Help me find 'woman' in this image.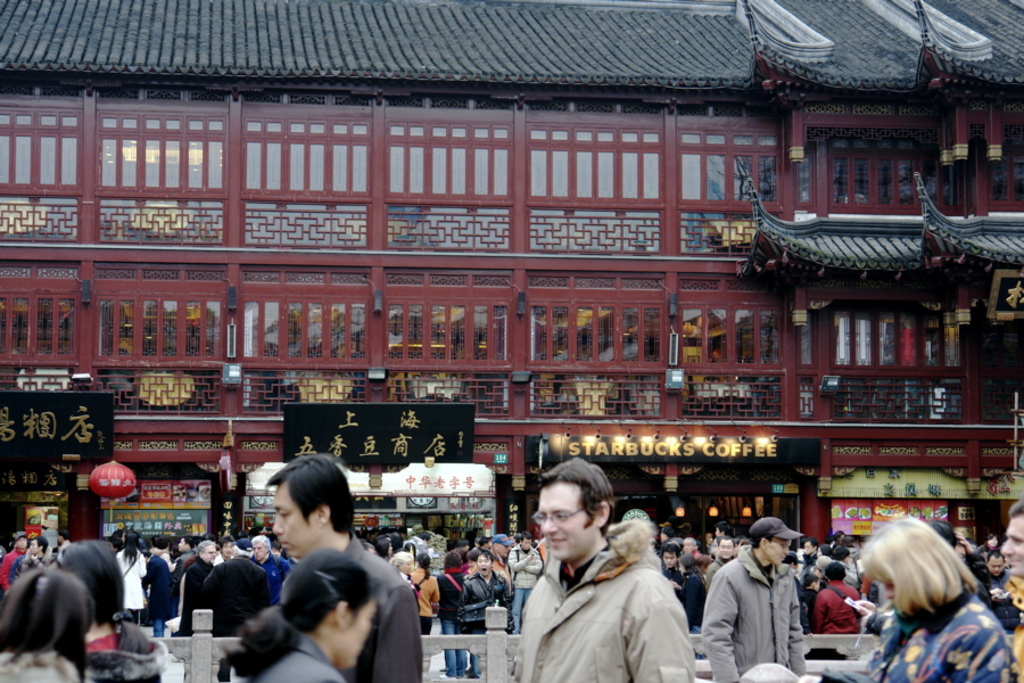
Found it: Rect(410, 553, 437, 633).
